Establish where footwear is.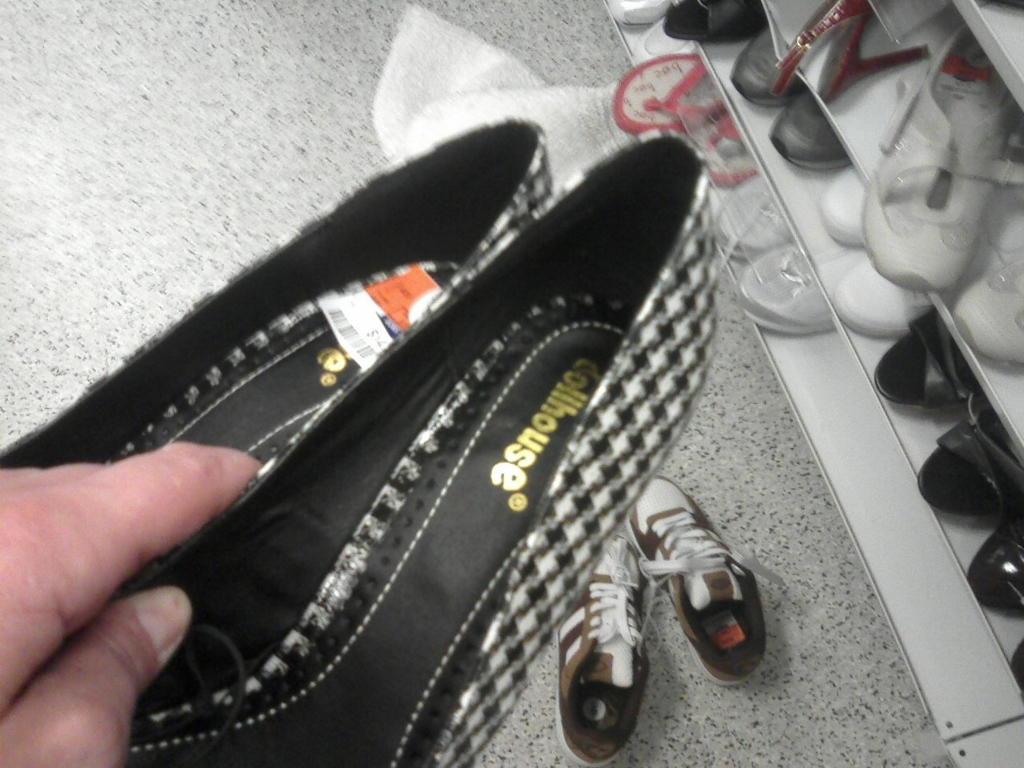
Established at box(606, 0, 670, 28).
